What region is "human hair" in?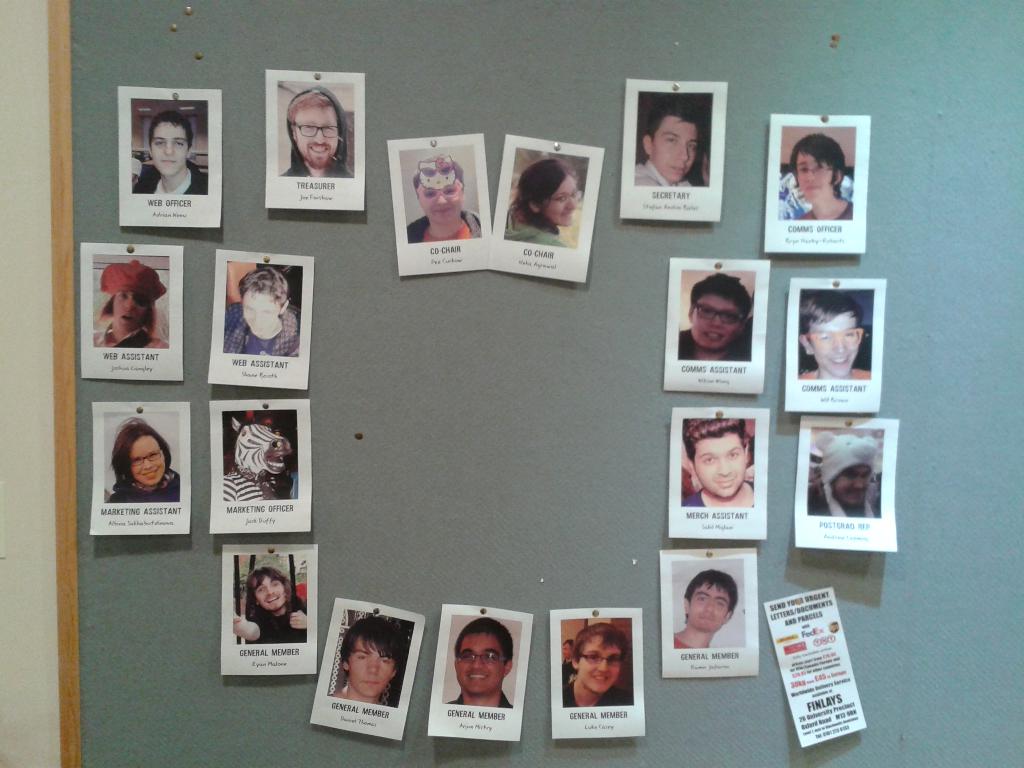
locate(795, 291, 860, 333).
